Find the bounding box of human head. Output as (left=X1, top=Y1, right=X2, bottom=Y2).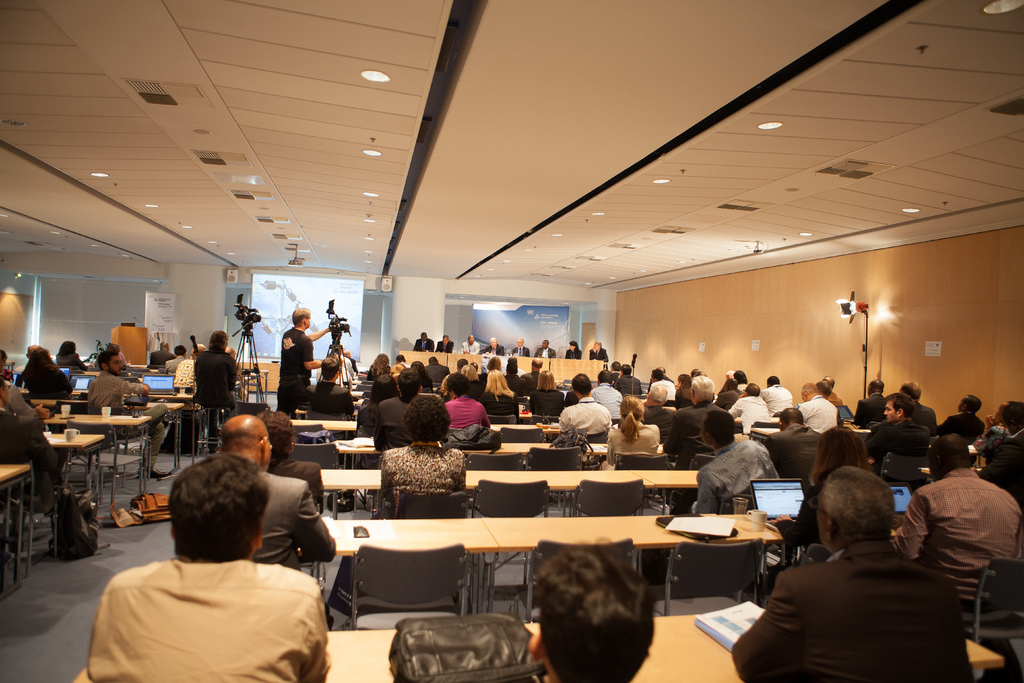
(left=572, top=370, right=593, bottom=400).
